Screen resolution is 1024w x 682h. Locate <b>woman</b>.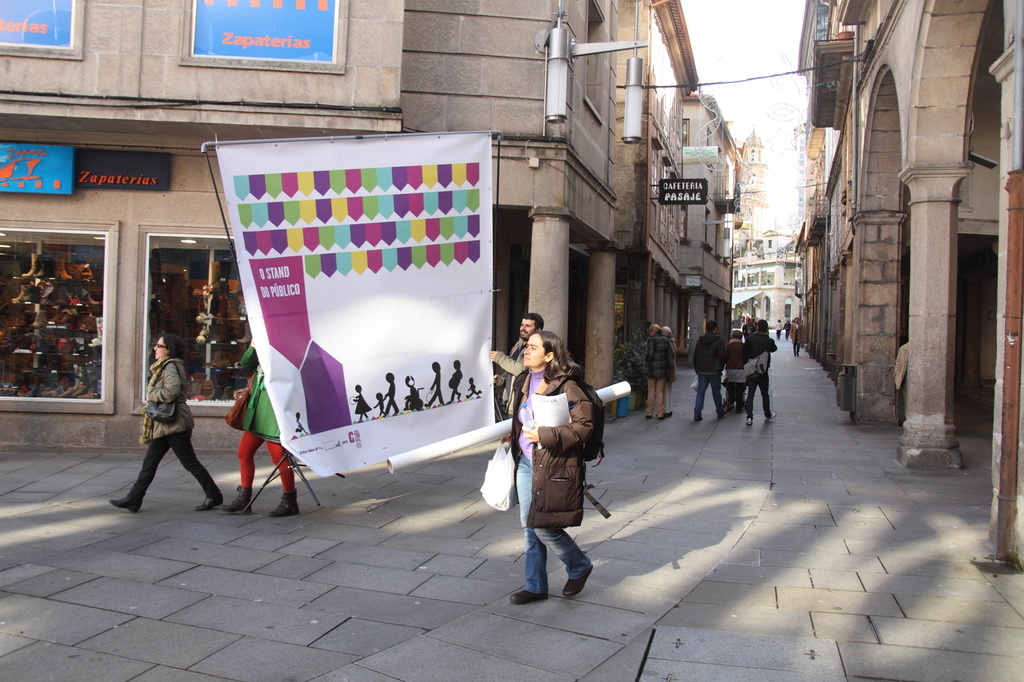
bbox(660, 325, 684, 416).
